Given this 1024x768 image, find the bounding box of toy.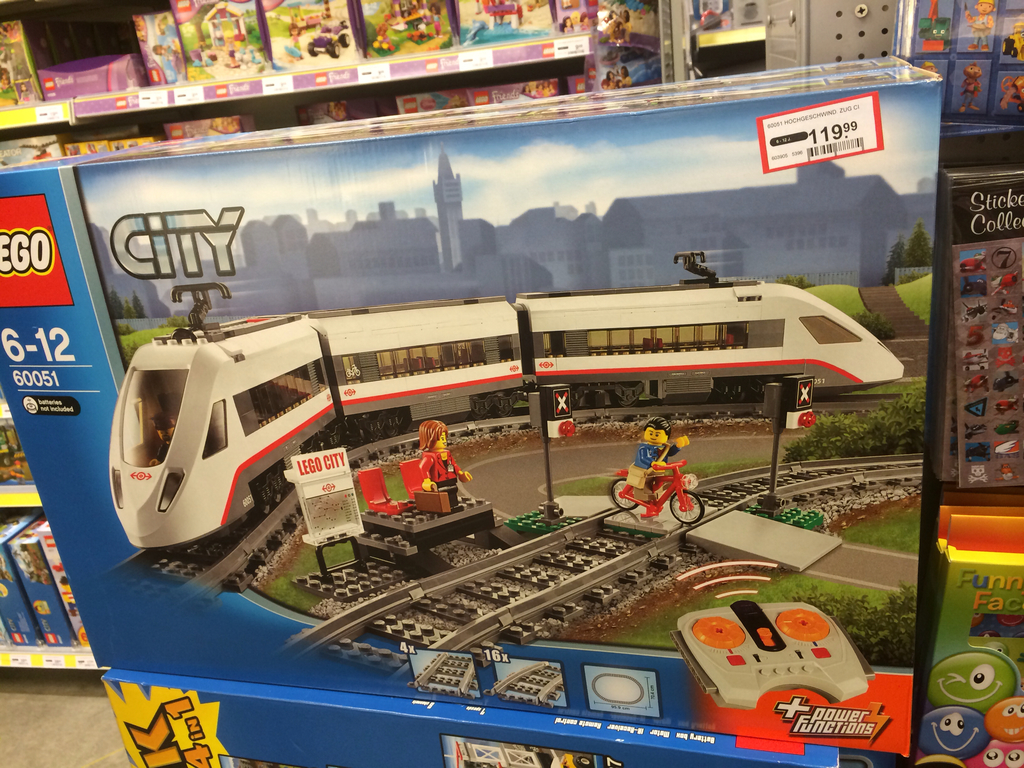
<region>909, 637, 1023, 767</region>.
